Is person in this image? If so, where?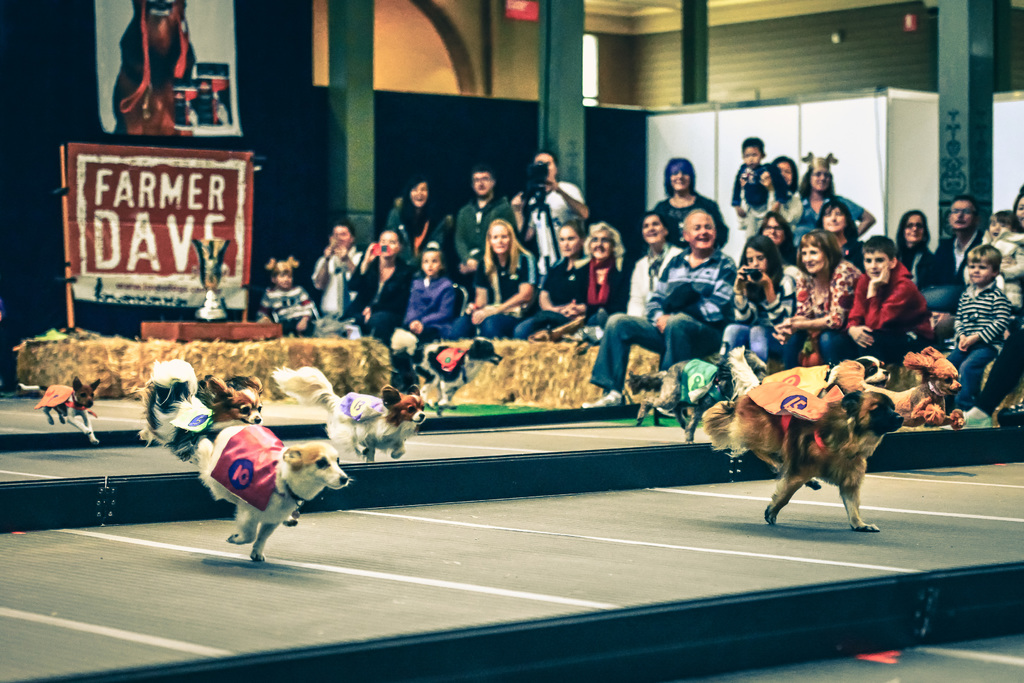
Yes, at (815, 154, 872, 245).
